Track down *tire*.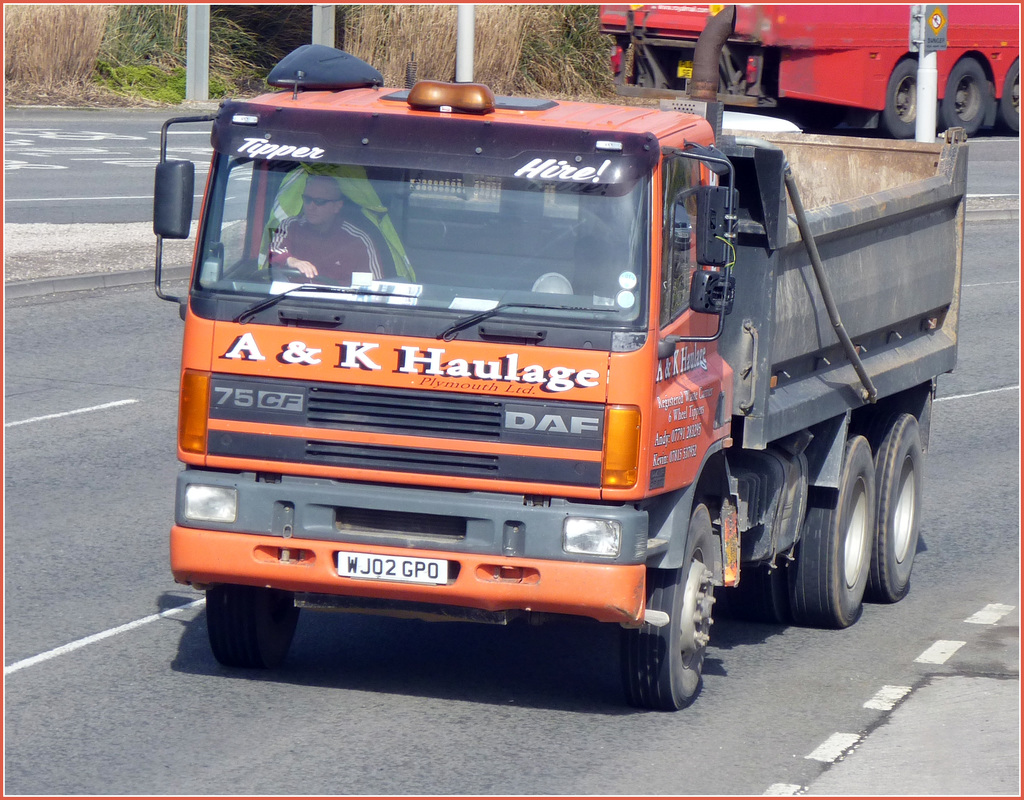
Tracked to [1002,56,1023,129].
